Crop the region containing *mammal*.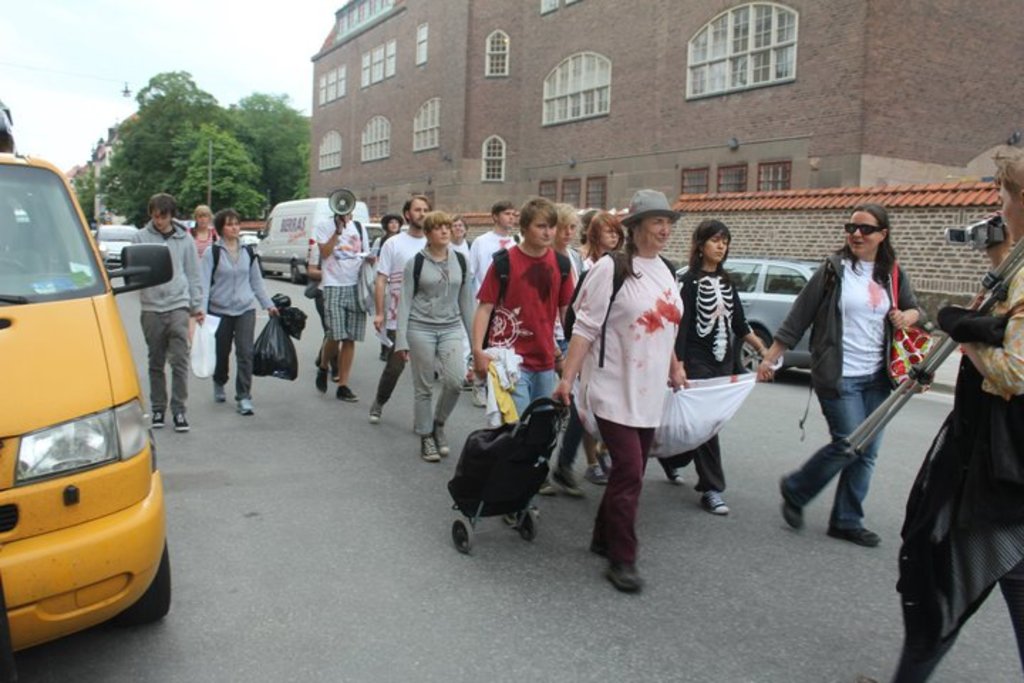
Crop region: [left=307, top=235, right=357, bottom=384].
